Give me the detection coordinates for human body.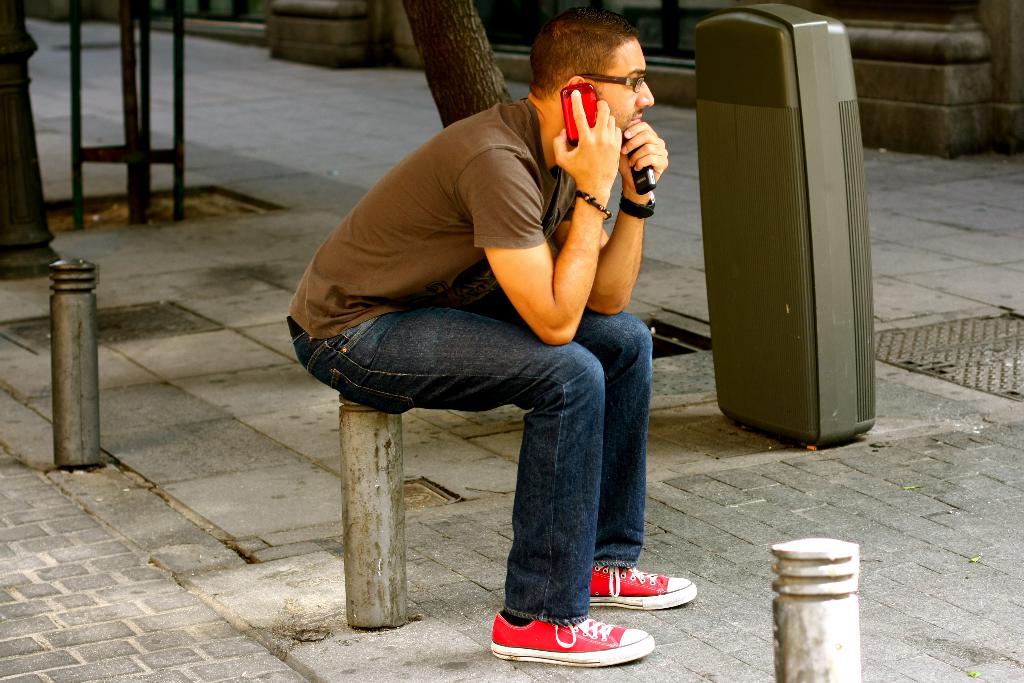
Rect(284, 0, 698, 668).
